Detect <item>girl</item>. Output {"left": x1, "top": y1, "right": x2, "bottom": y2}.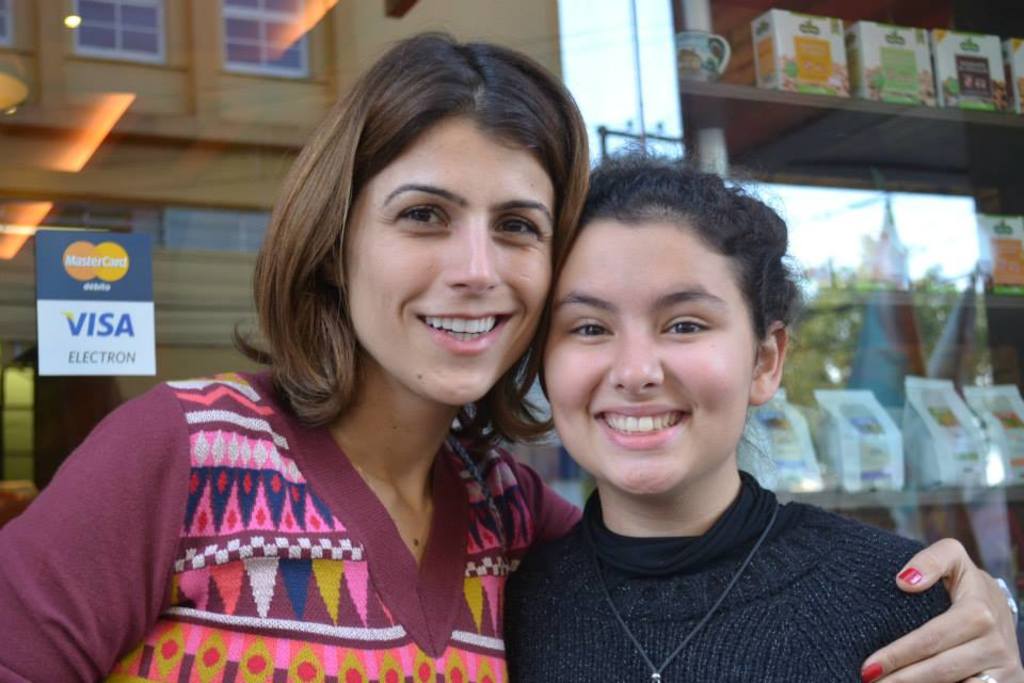
{"left": 0, "top": 44, "right": 555, "bottom": 682}.
